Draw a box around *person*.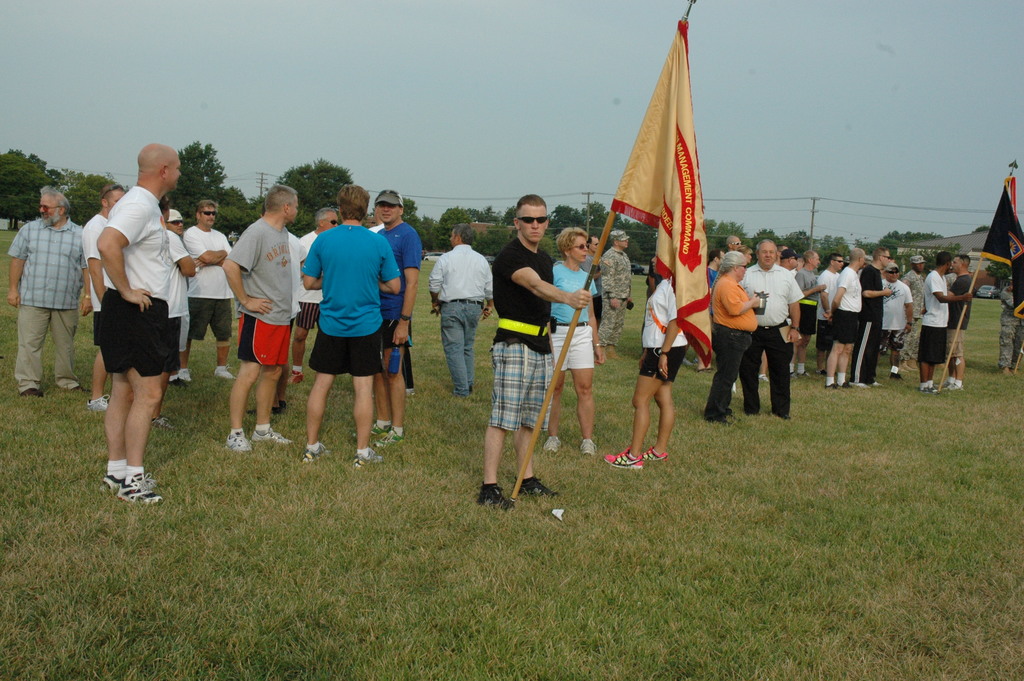
<box>998,277,1023,376</box>.
